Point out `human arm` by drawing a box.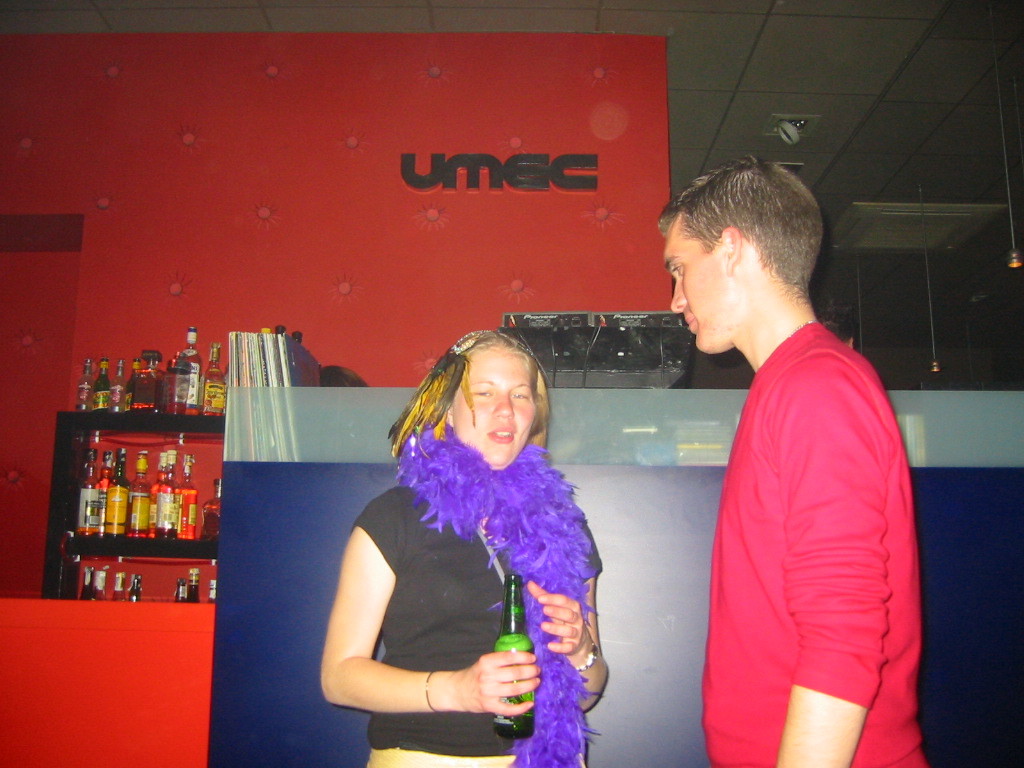
x1=327 y1=498 x2=508 y2=731.
